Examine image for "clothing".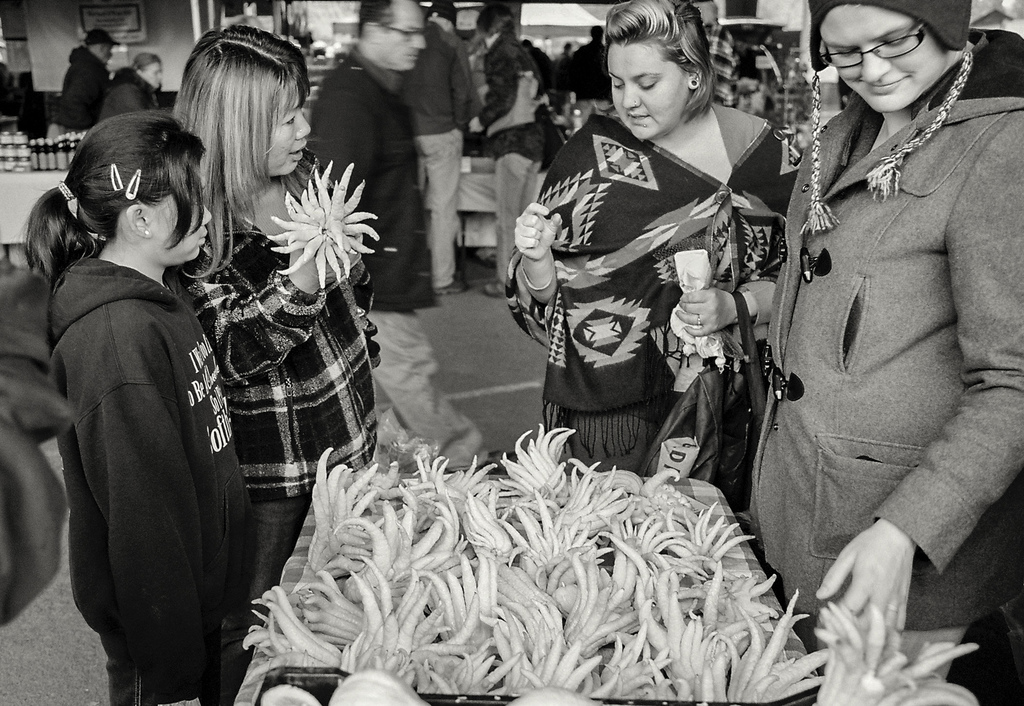
Examination result: left=45, top=259, right=244, bottom=705.
